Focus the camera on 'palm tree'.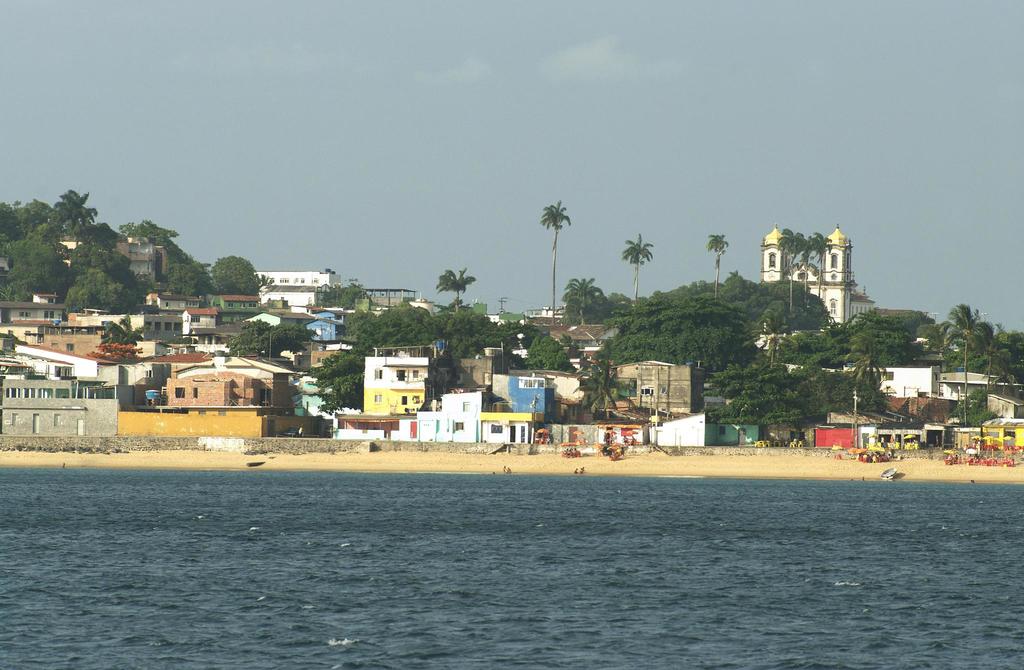
Focus region: 445,274,479,334.
